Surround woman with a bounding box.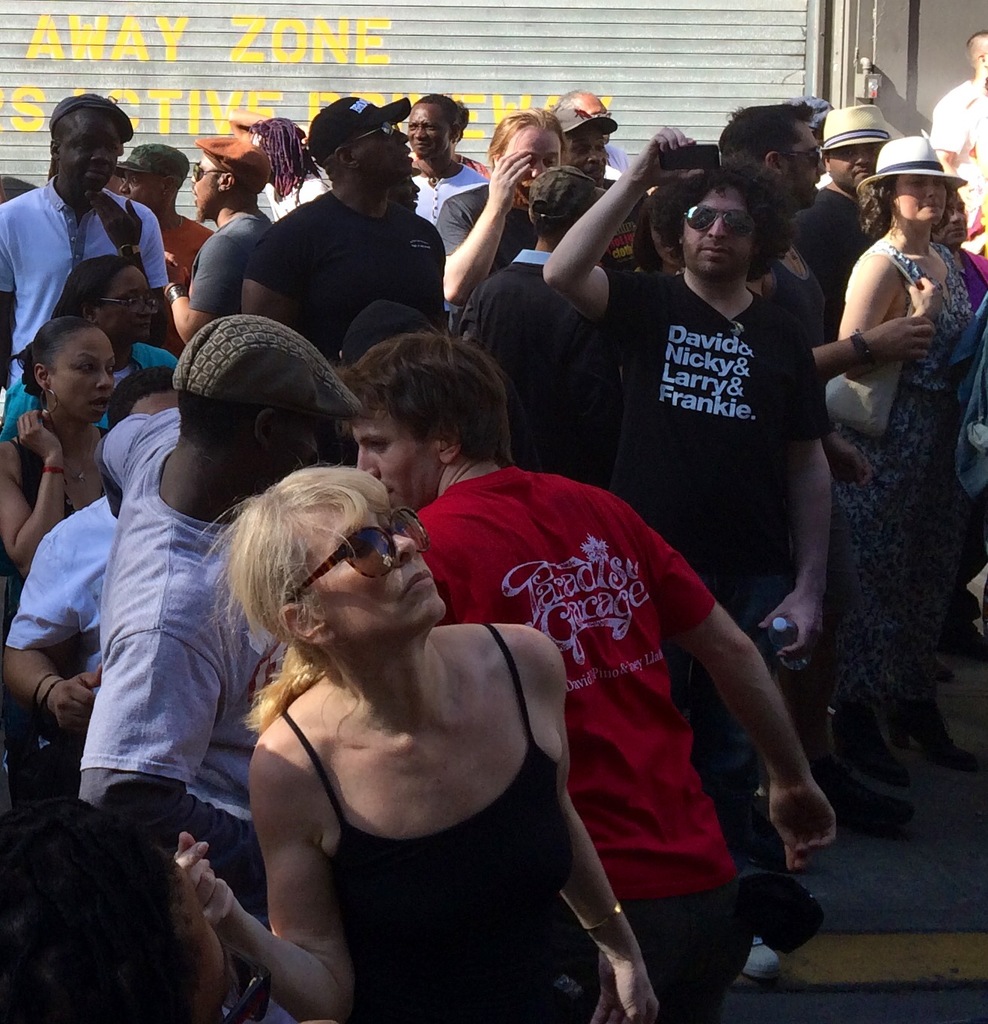
450, 102, 592, 341.
